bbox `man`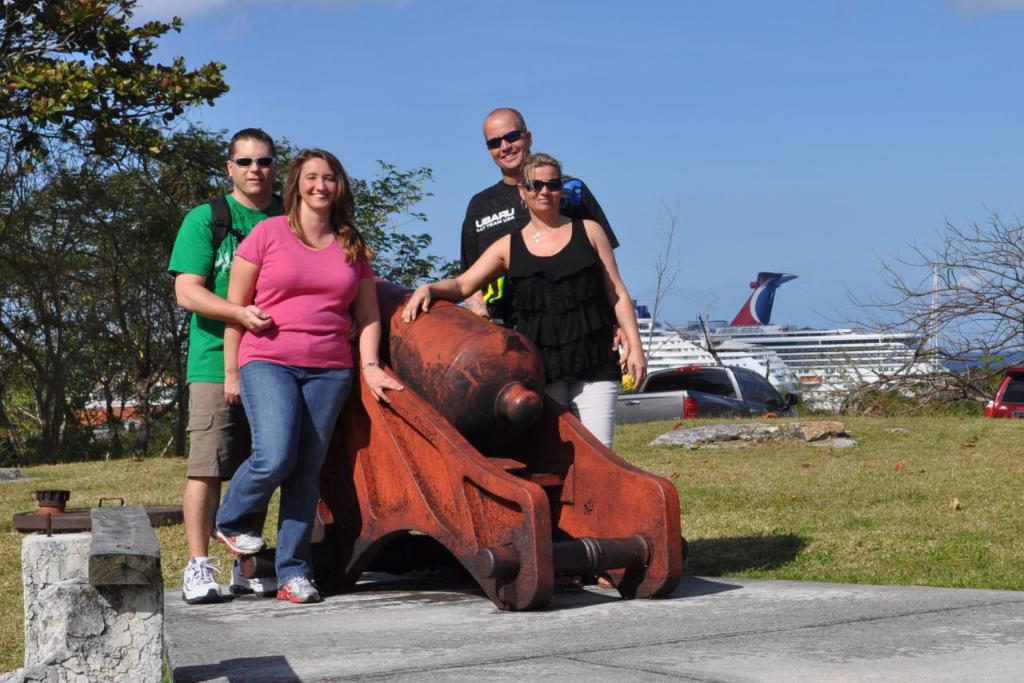
450:115:628:319
